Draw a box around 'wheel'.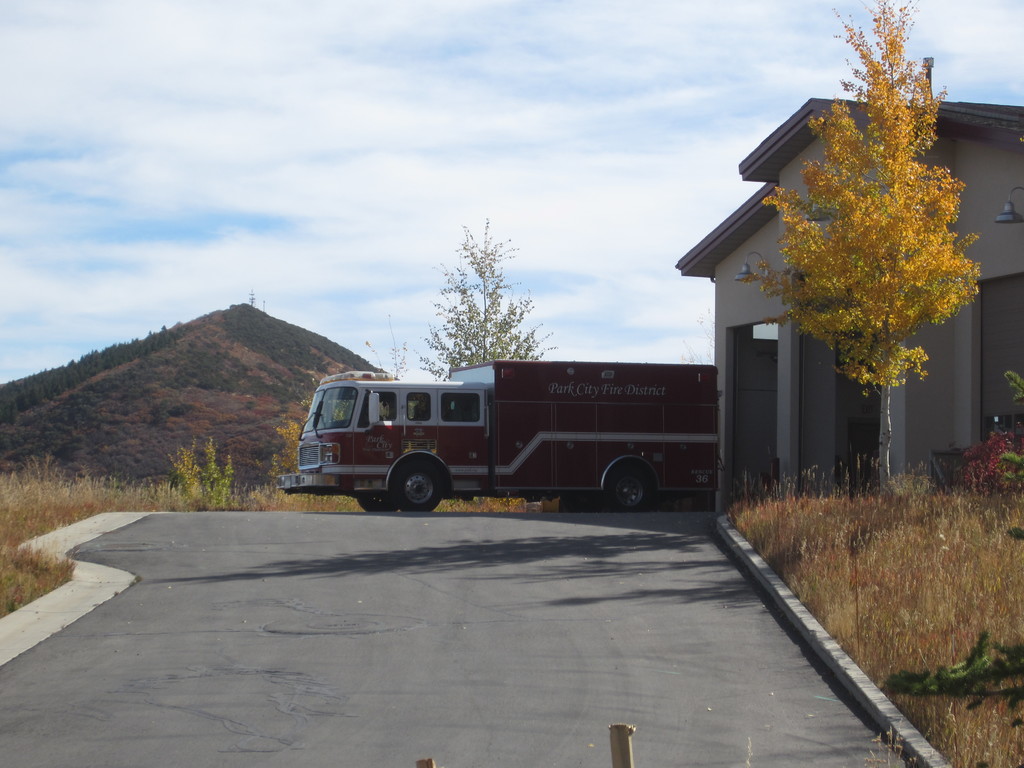
[376, 458, 459, 517].
